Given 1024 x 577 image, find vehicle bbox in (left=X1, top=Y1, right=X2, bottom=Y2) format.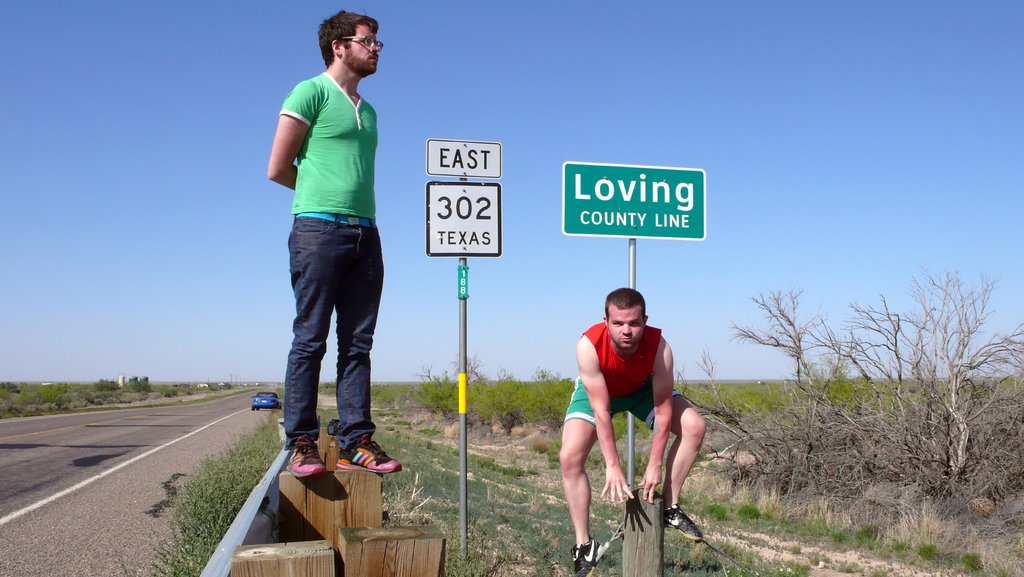
(left=250, top=385, right=285, bottom=411).
